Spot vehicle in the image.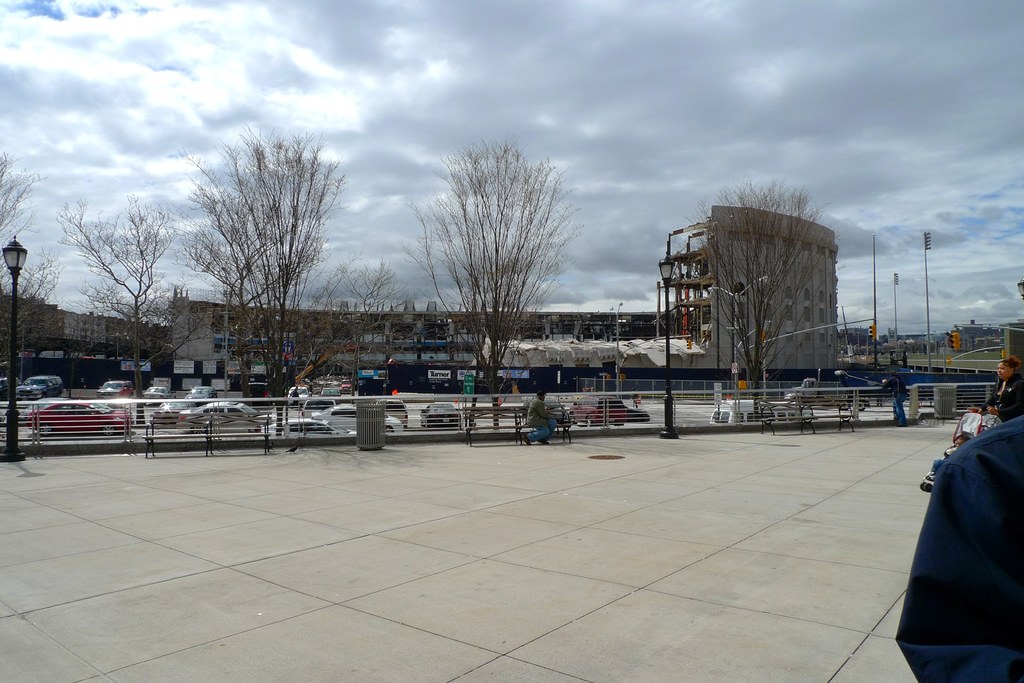
vehicle found at (180, 379, 224, 404).
